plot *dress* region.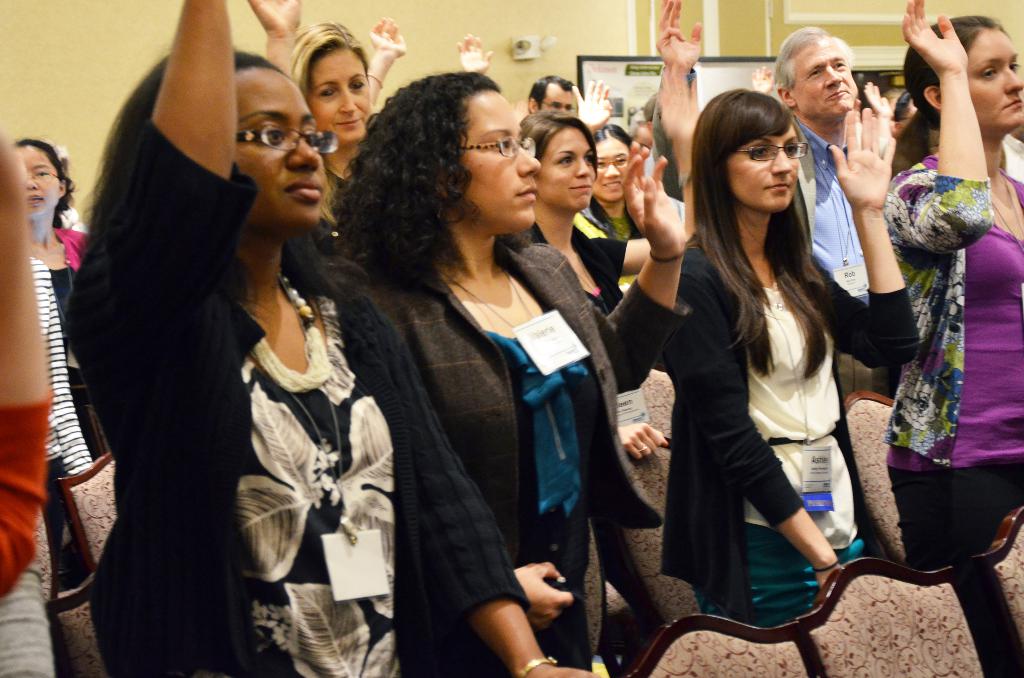
Plotted at box(536, 226, 626, 320).
